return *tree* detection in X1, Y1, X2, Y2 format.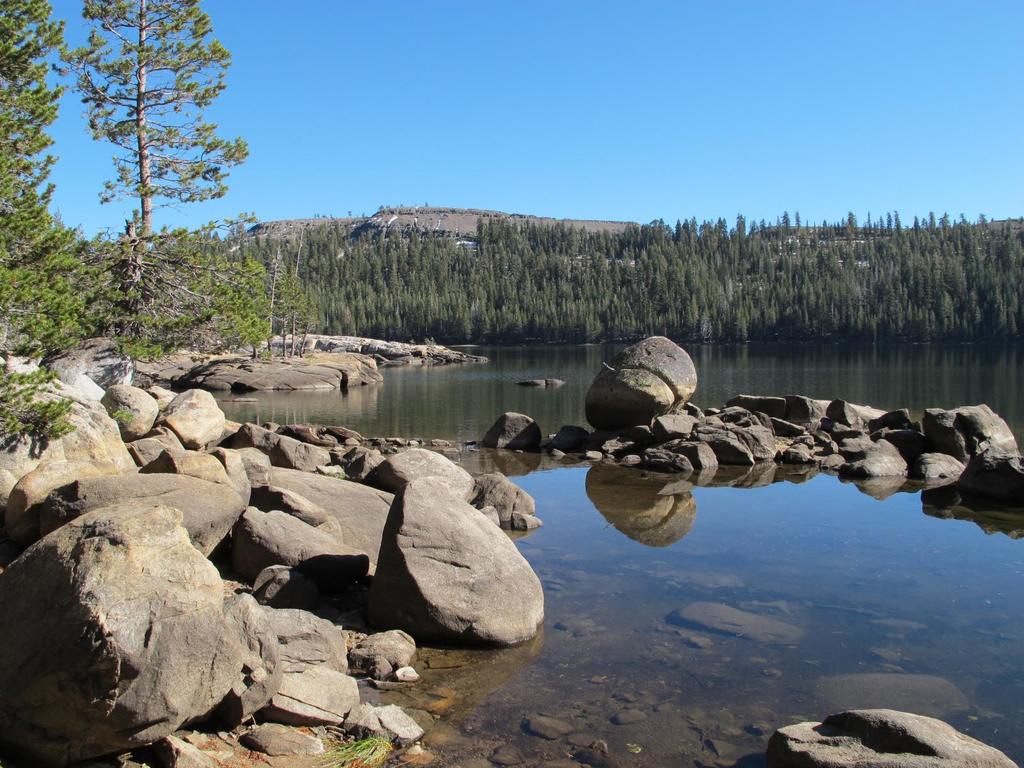
226, 257, 272, 361.
